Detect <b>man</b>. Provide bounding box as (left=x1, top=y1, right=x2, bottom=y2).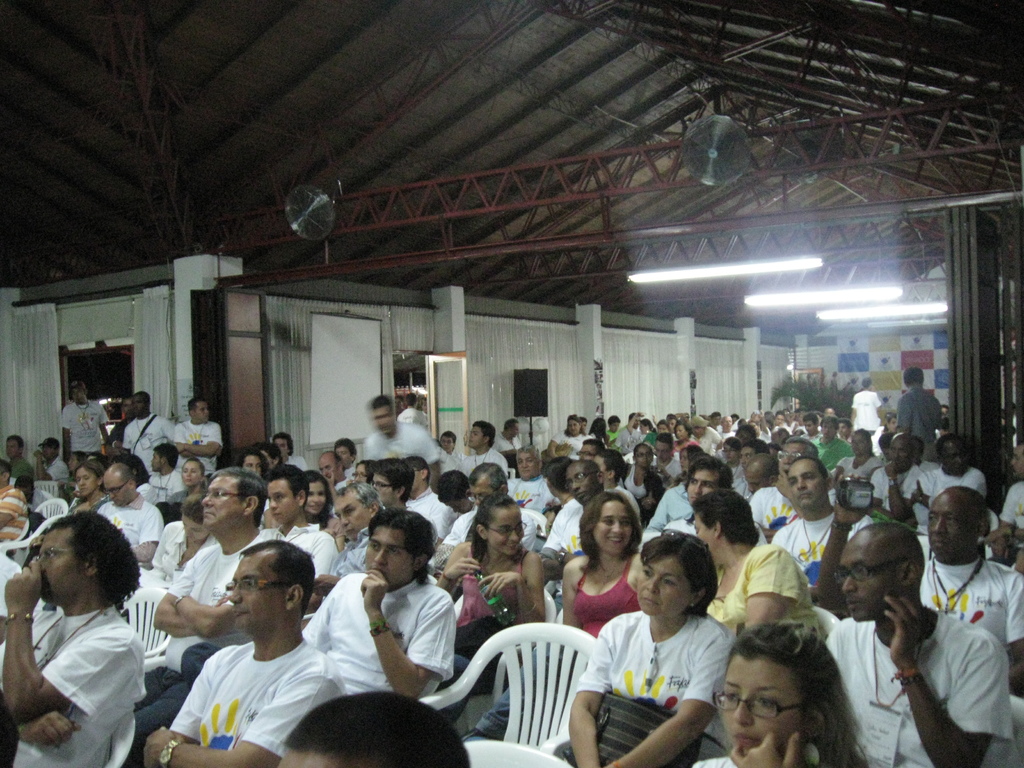
(left=653, top=453, right=733, bottom=536).
